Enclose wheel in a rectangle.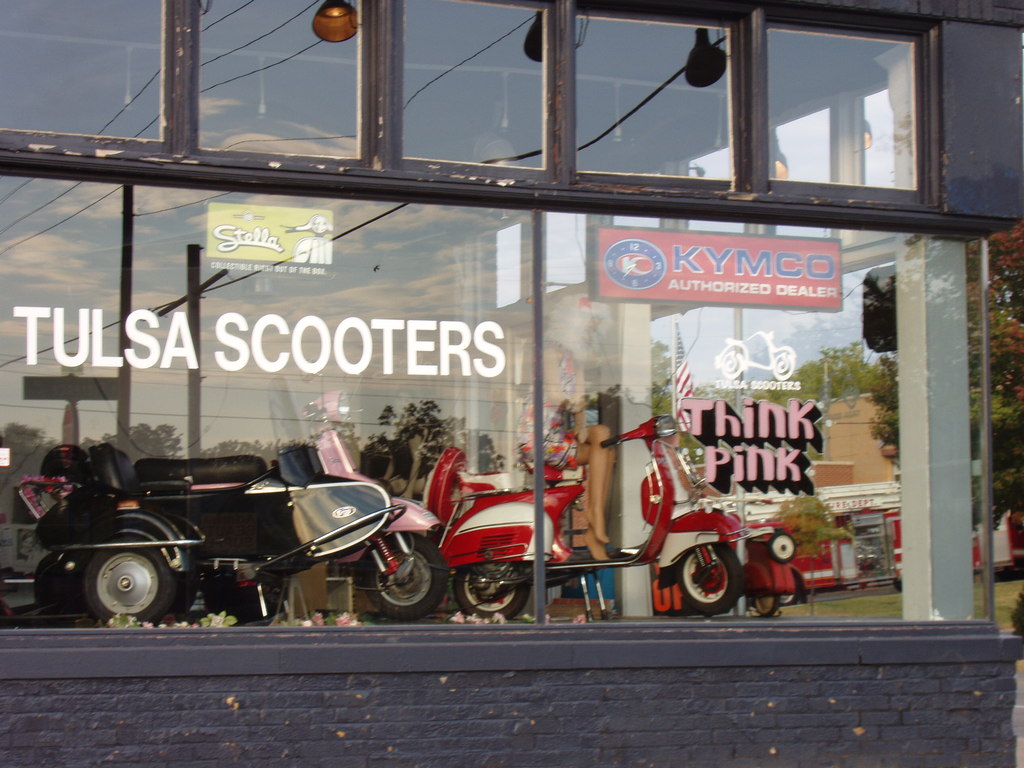
pyautogui.locateOnScreen(424, 450, 468, 524).
